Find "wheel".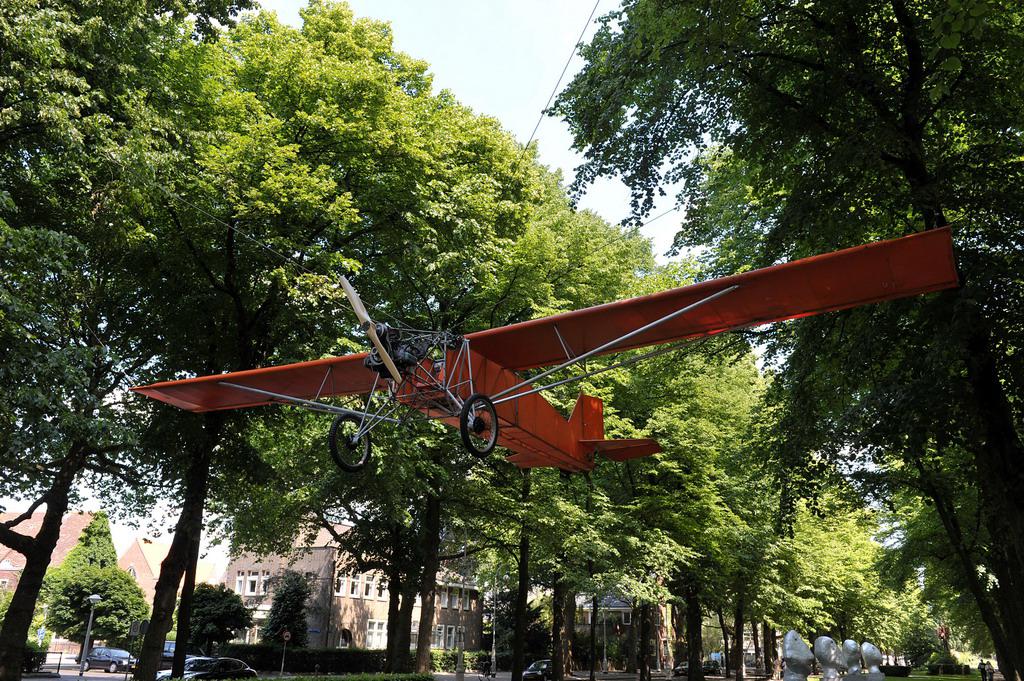
detection(460, 392, 499, 458).
